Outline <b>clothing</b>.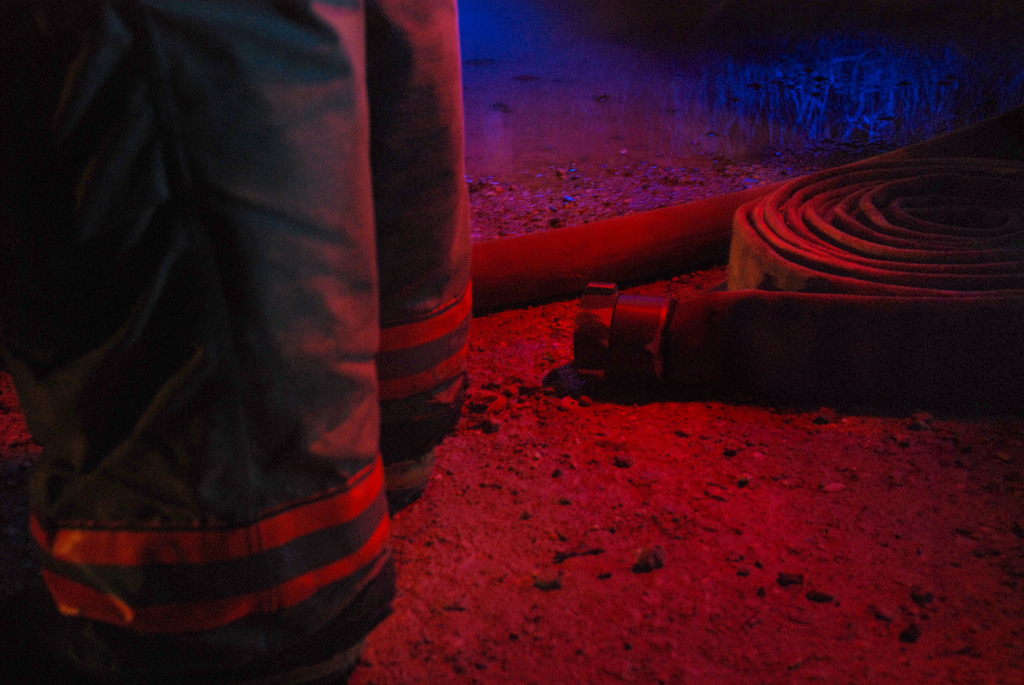
Outline: <region>20, 18, 460, 666</region>.
